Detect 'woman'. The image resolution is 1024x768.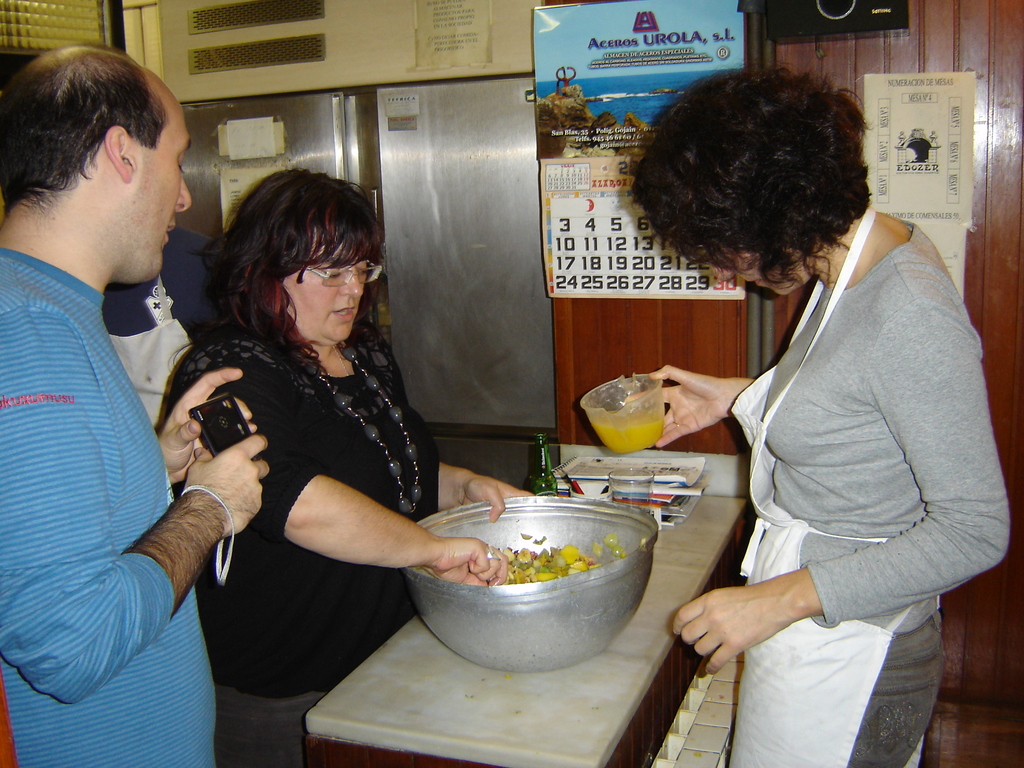
[left=652, top=70, right=984, bottom=767].
